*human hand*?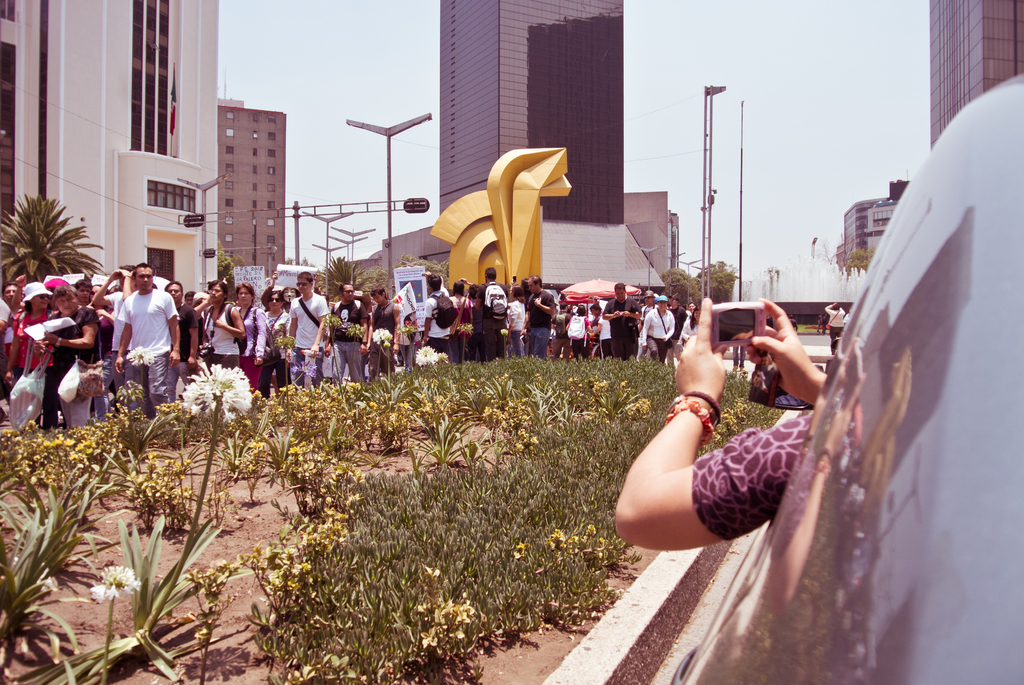
252 356 264 370
